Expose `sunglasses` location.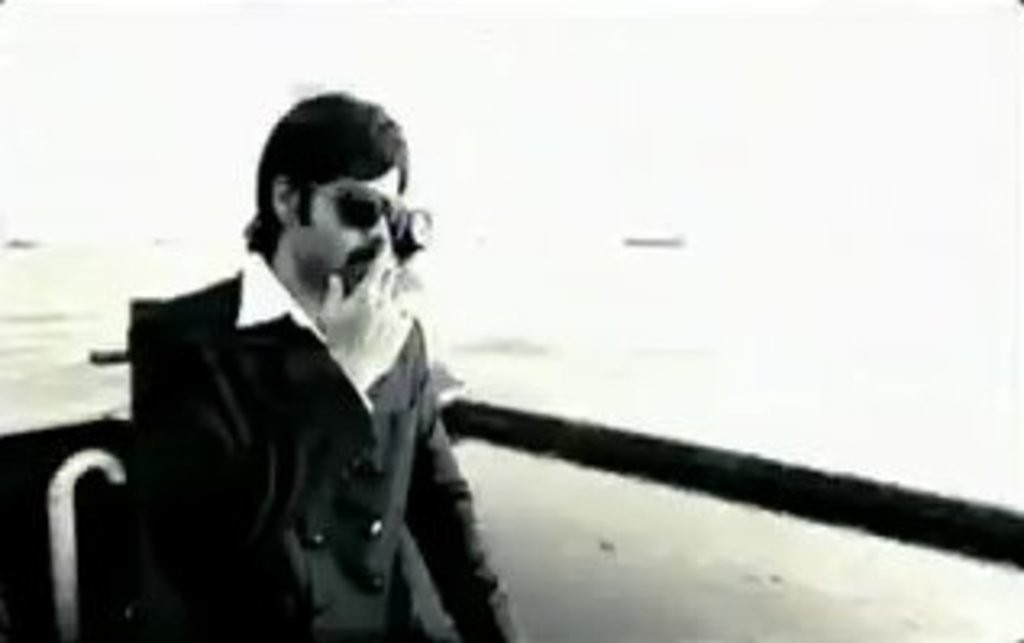
Exposed at 300,187,410,242.
